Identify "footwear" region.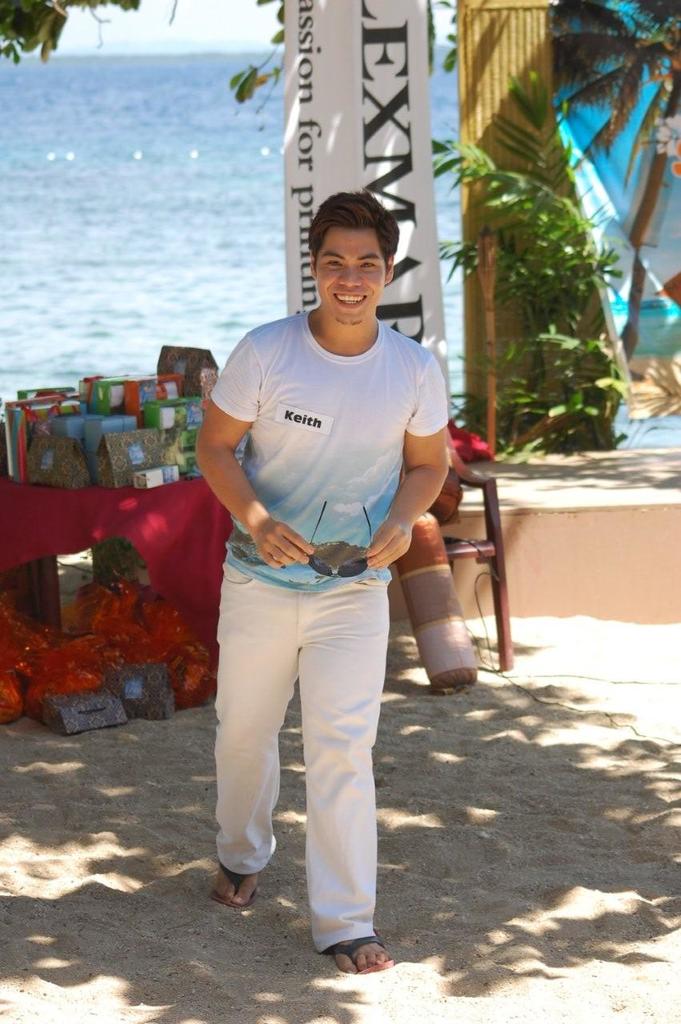
Region: region(307, 910, 395, 978).
